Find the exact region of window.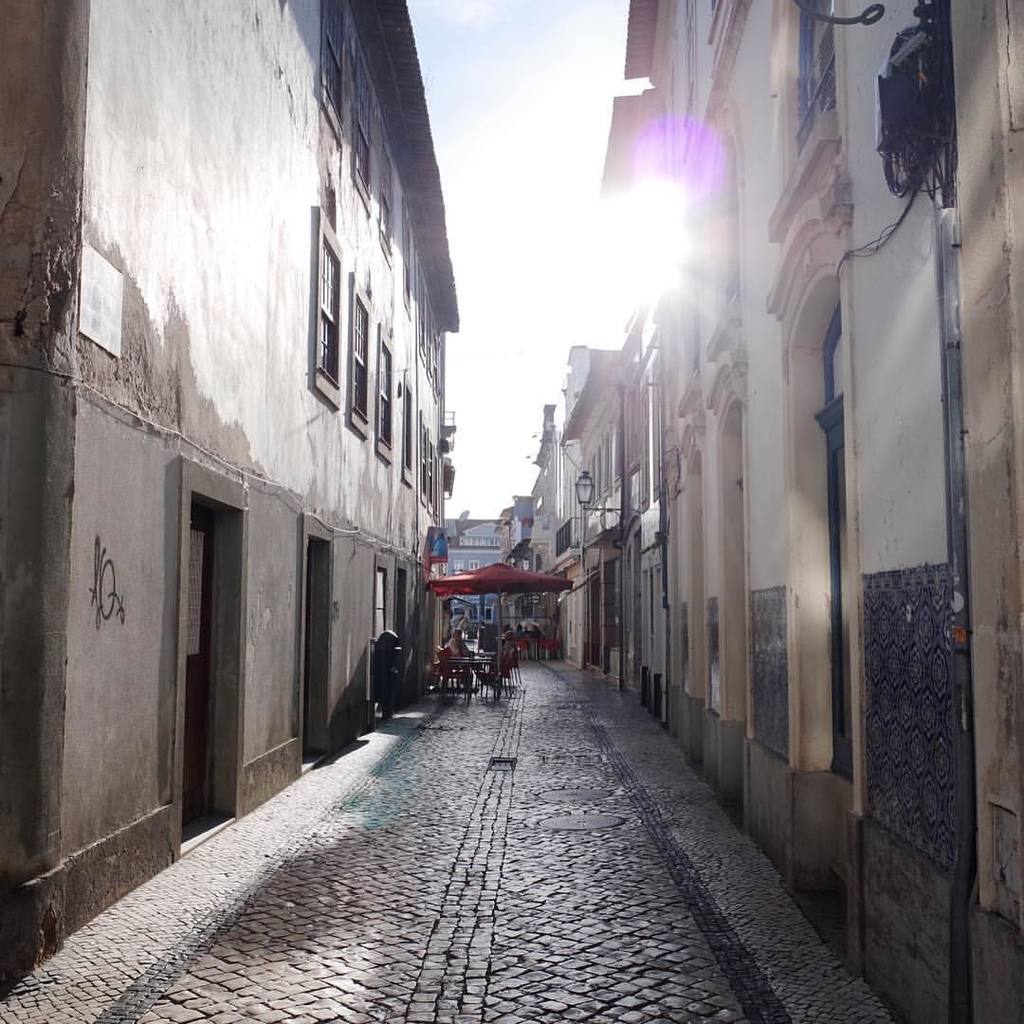
Exact region: l=405, t=378, r=412, b=483.
